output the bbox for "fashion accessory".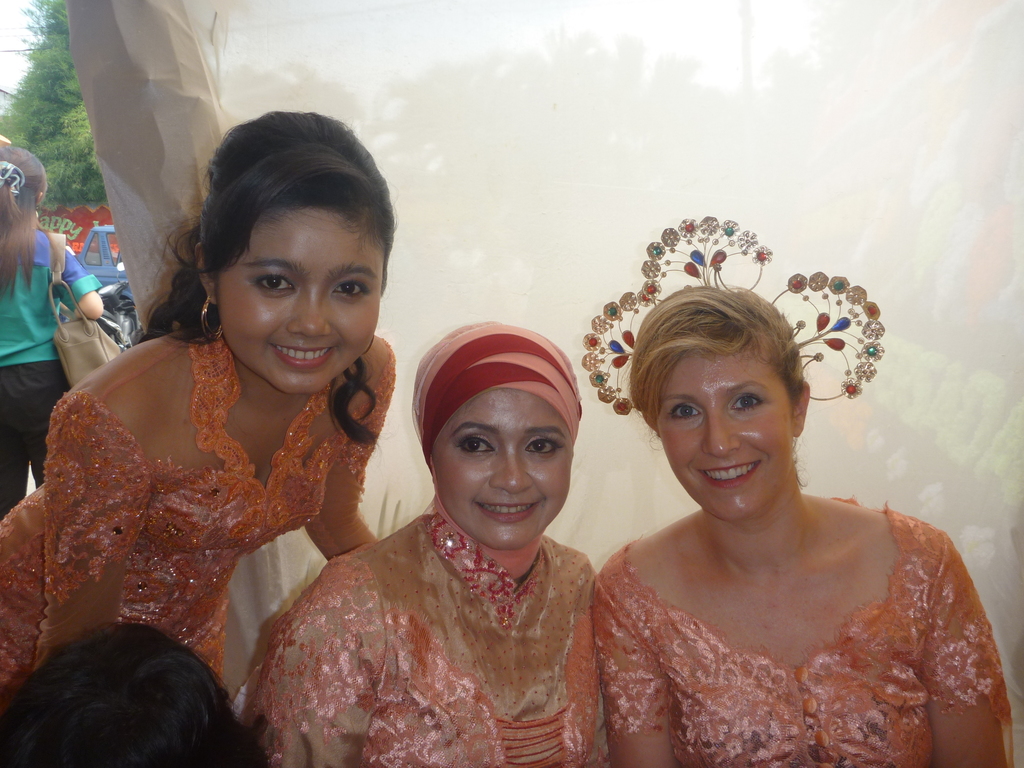
<region>0, 158, 23, 198</region>.
